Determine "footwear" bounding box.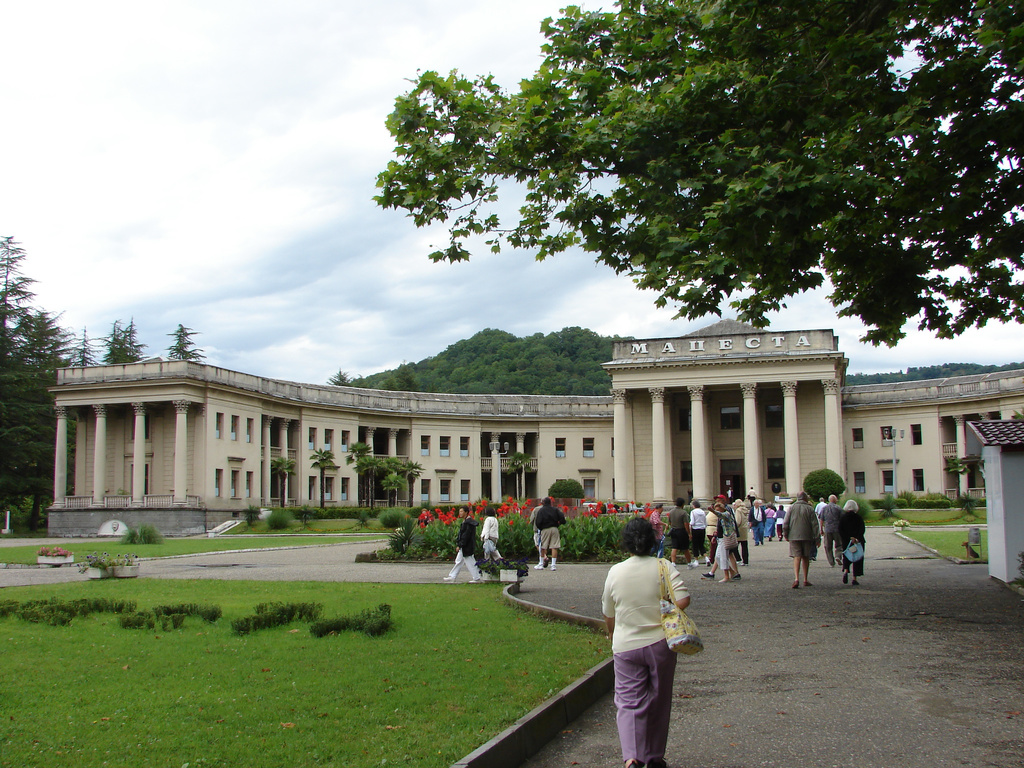
Determined: locate(790, 575, 796, 589).
